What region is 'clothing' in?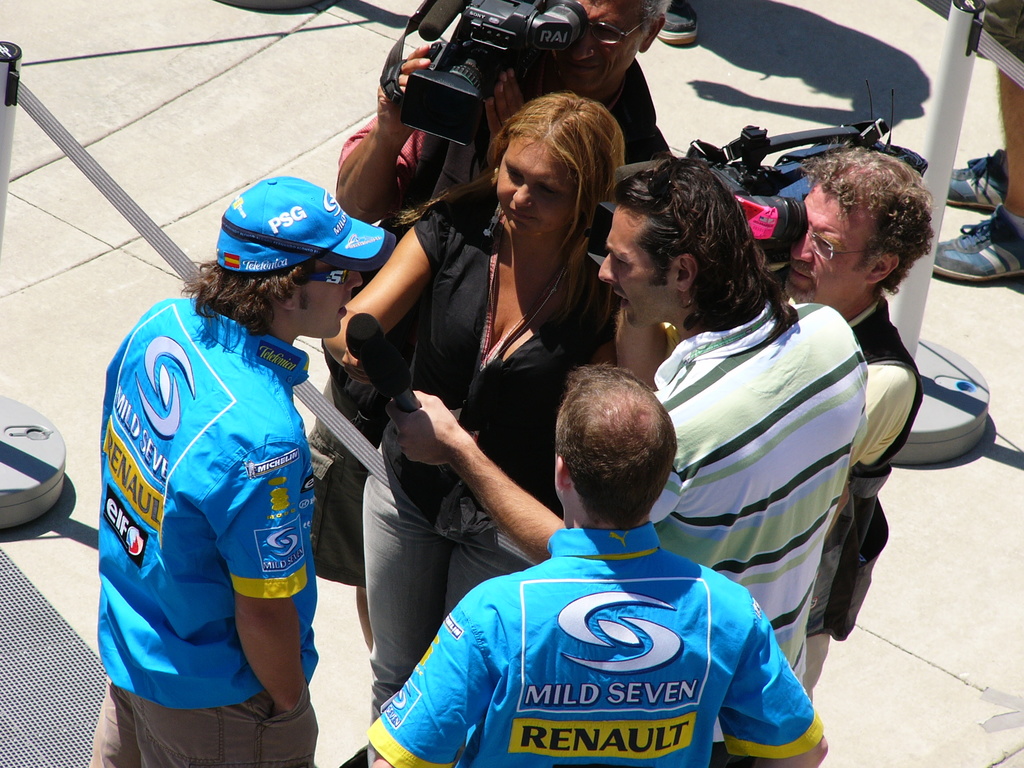
[765, 270, 923, 646].
